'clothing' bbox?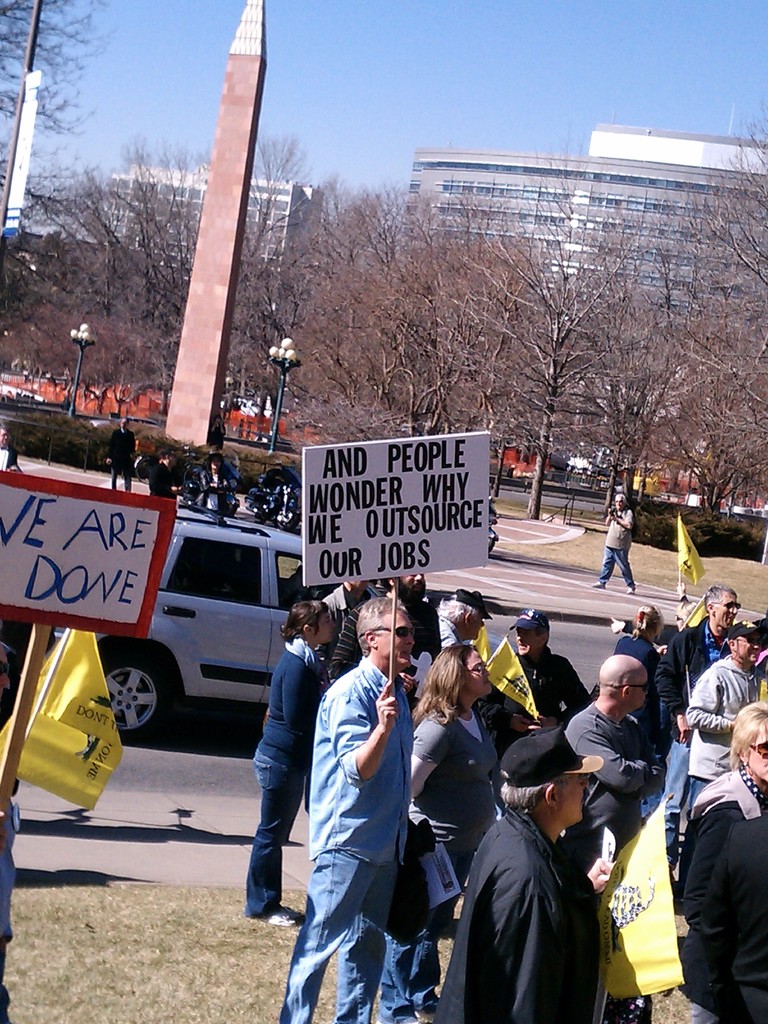
(684, 762, 767, 1020)
